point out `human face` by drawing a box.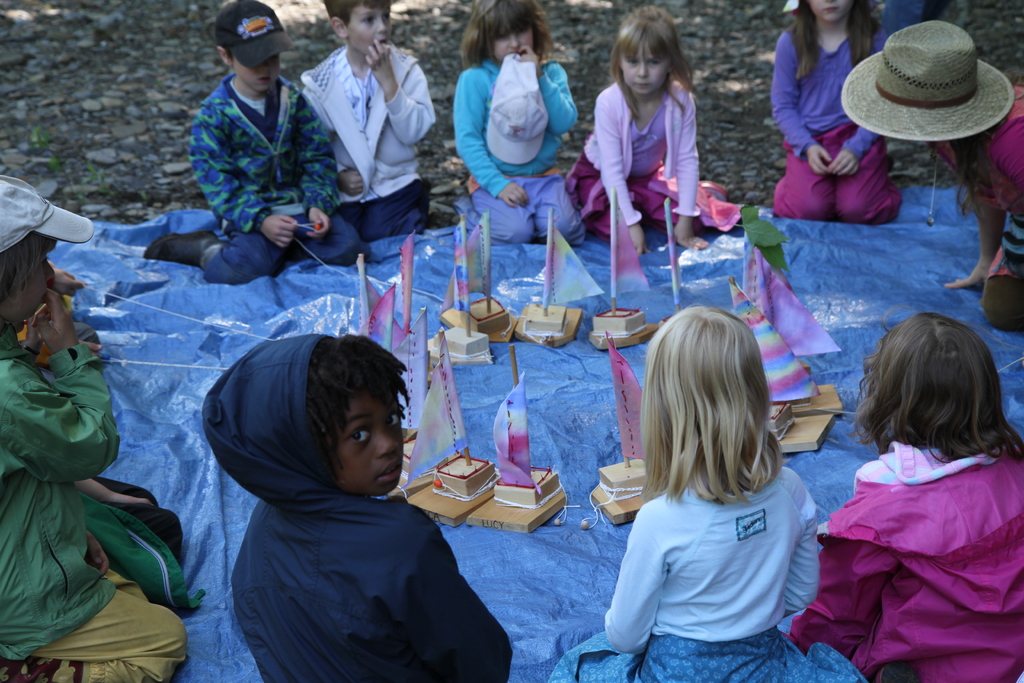
<bbox>340, 384, 402, 491</bbox>.
